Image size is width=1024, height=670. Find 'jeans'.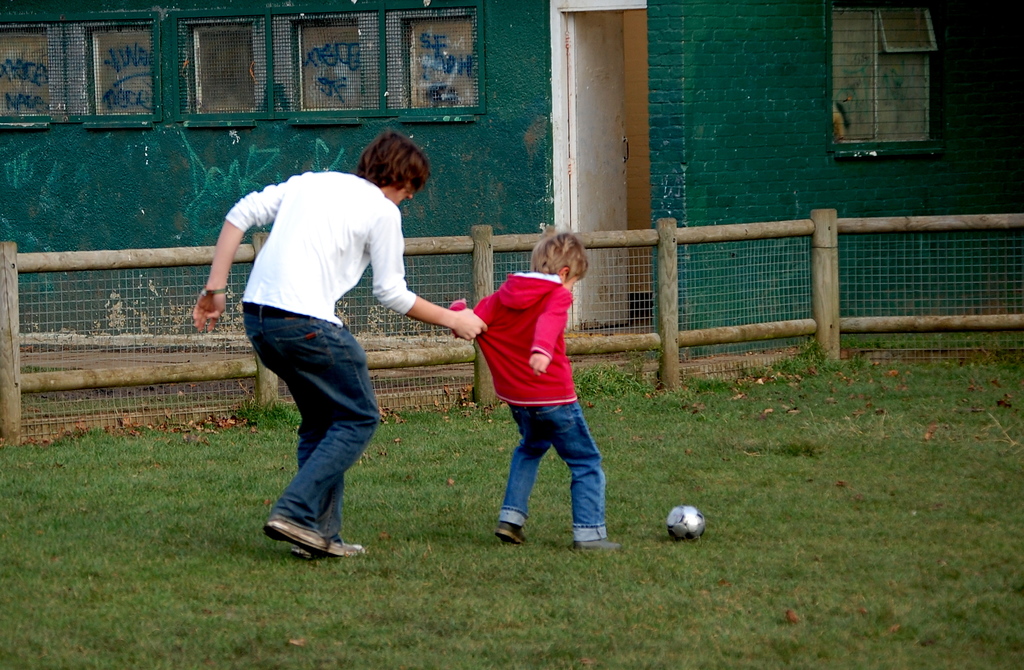
pyautogui.locateOnScreen(237, 308, 378, 542).
